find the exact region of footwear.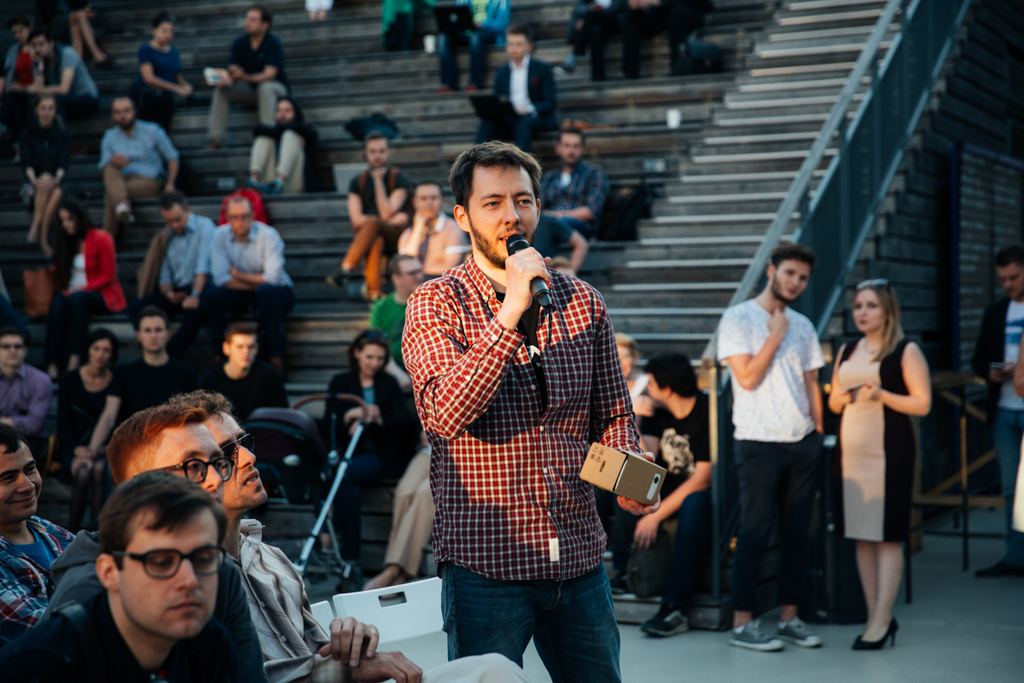
Exact region: bbox=(723, 621, 777, 651).
